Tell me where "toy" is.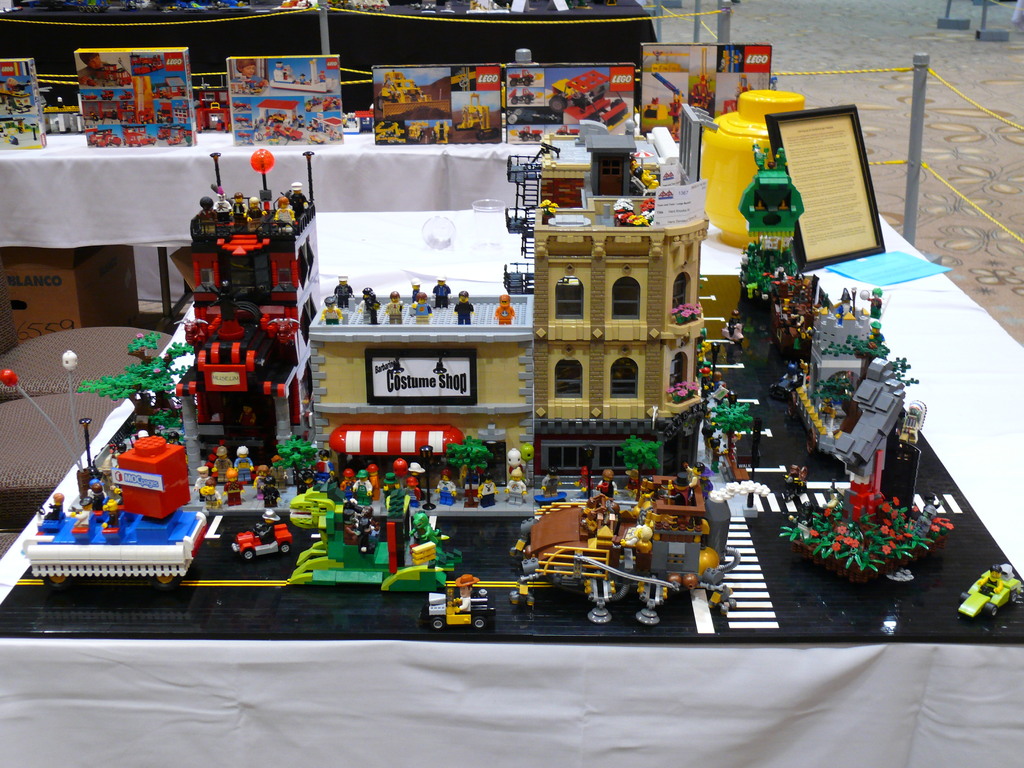
"toy" is at {"x1": 74, "y1": 328, "x2": 200, "y2": 458}.
